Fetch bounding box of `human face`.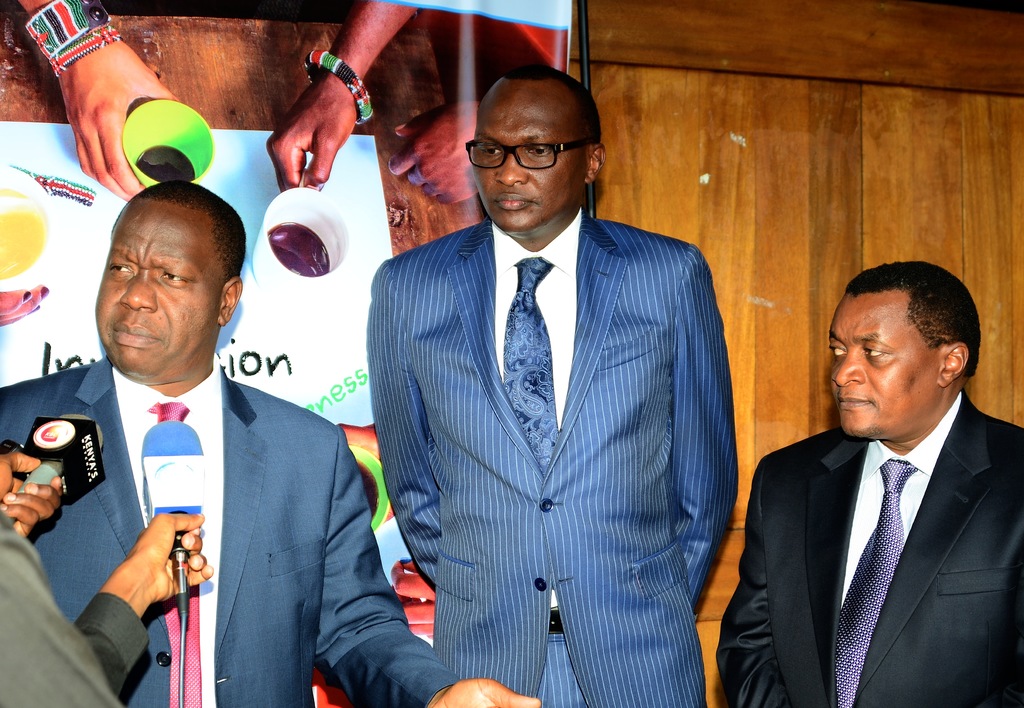
Bbox: select_region(97, 197, 230, 373).
